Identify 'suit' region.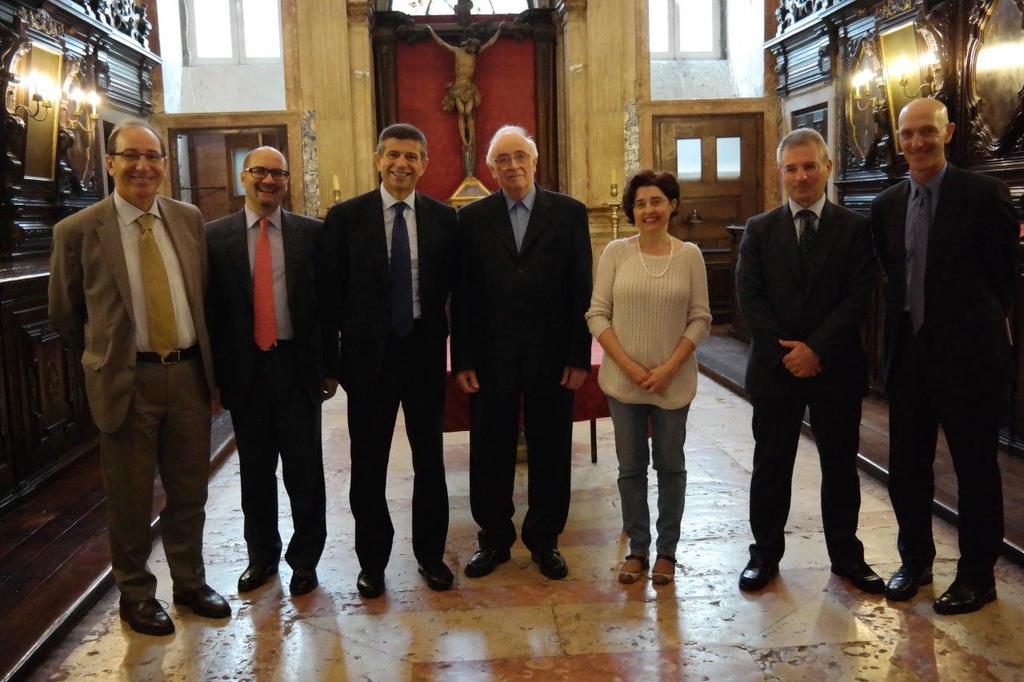
Region: (318,182,462,568).
